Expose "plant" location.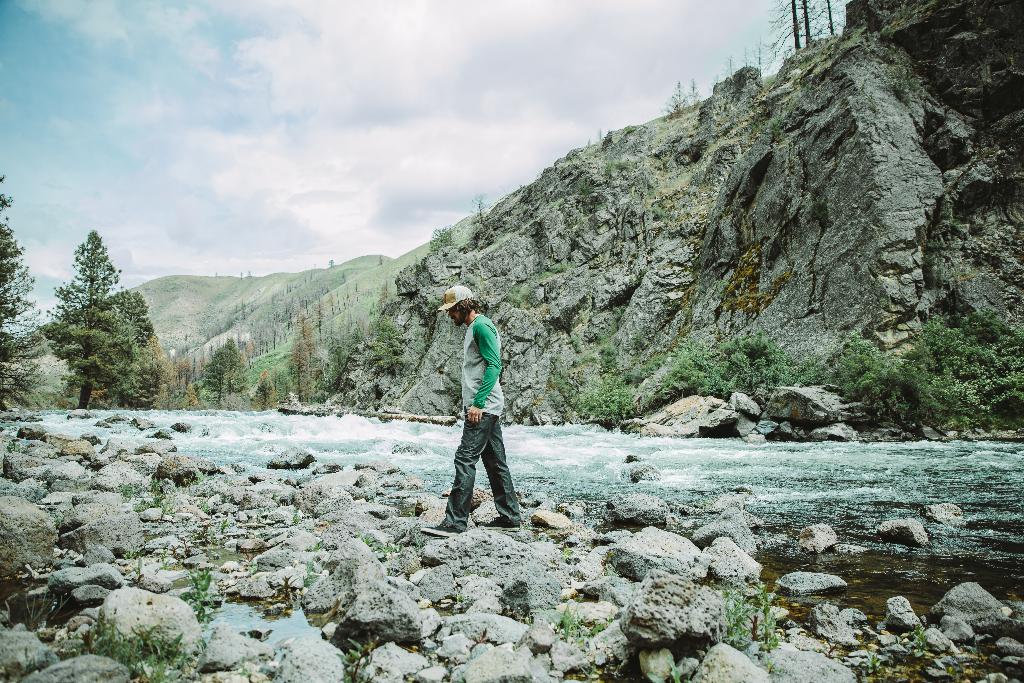
Exposed at rect(170, 543, 180, 562).
